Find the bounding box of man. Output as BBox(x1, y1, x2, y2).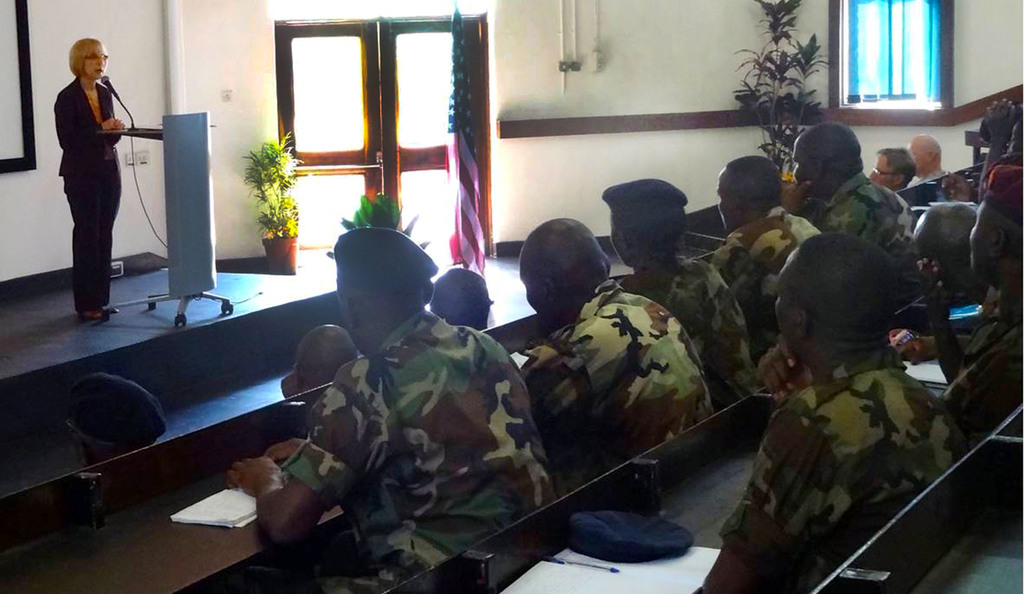
BBox(259, 203, 545, 571).
